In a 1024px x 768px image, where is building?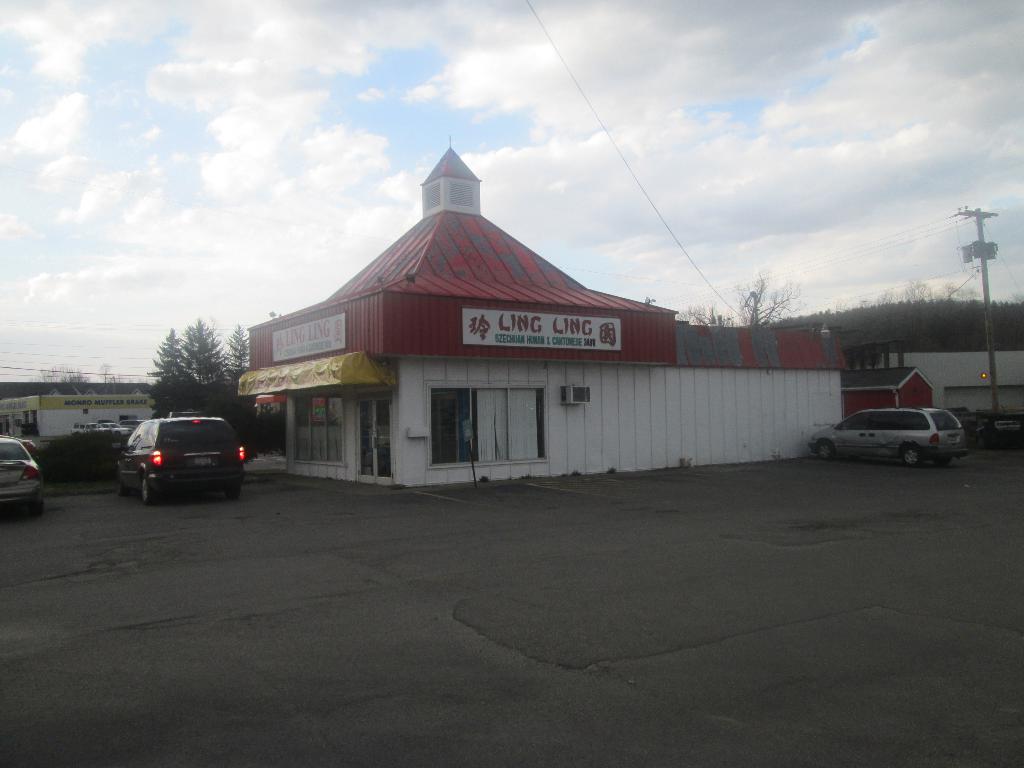
bbox(870, 349, 1023, 410).
